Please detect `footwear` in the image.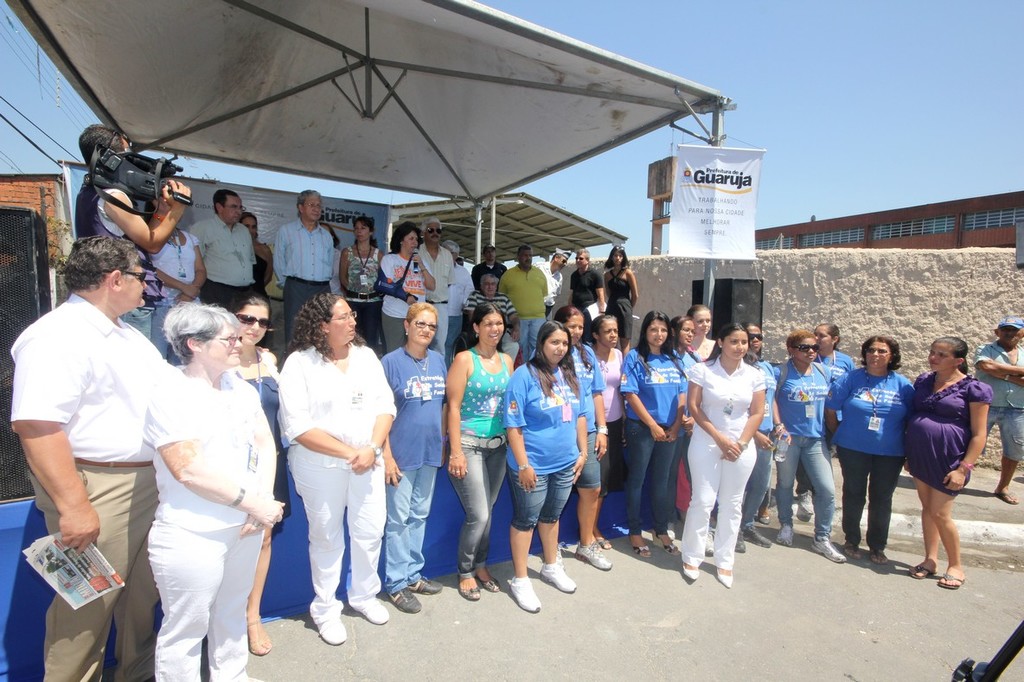
x1=456 y1=576 x2=480 y2=600.
